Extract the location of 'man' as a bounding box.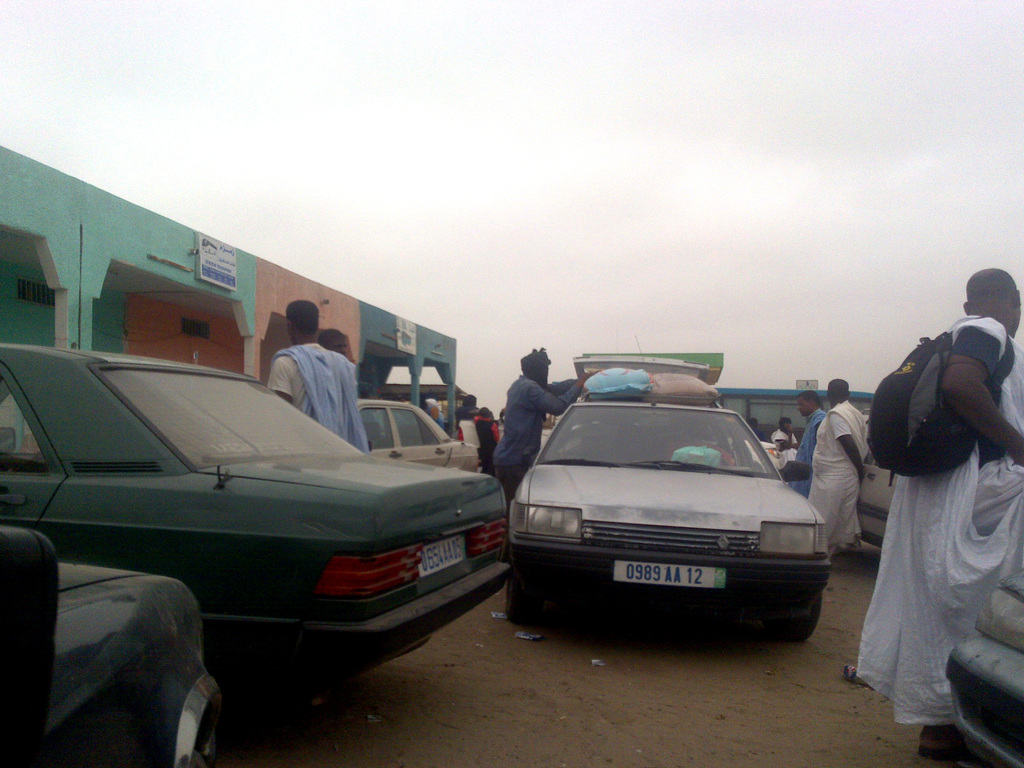
bbox=[790, 388, 824, 474].
